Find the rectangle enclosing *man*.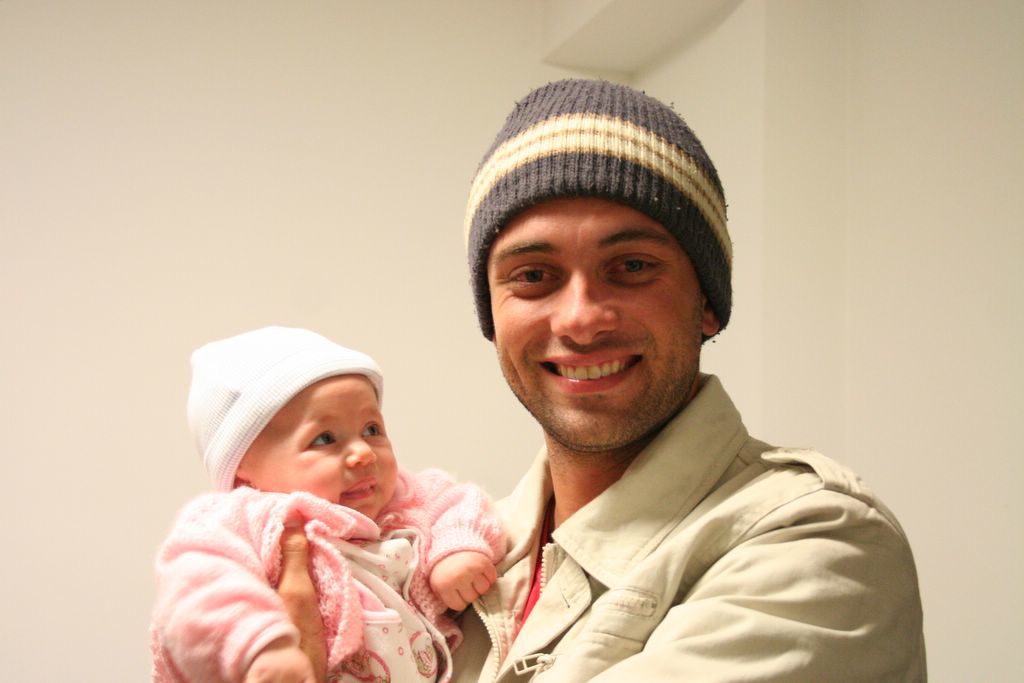
[367,84,928,682].
